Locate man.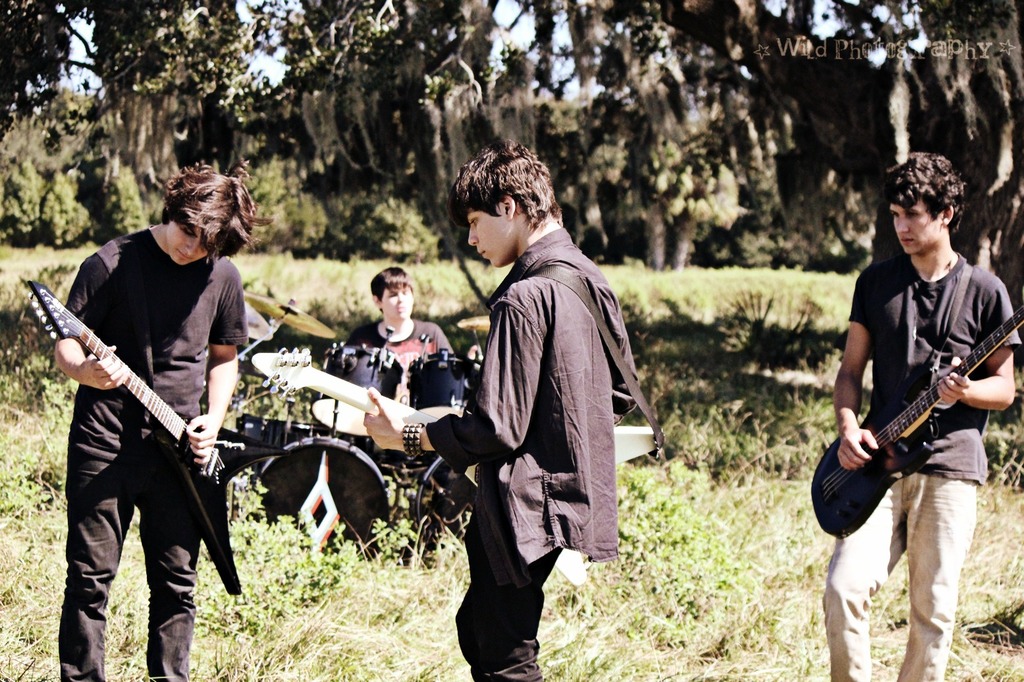
Bounding box: locate(826, 113, 1003, 681).
